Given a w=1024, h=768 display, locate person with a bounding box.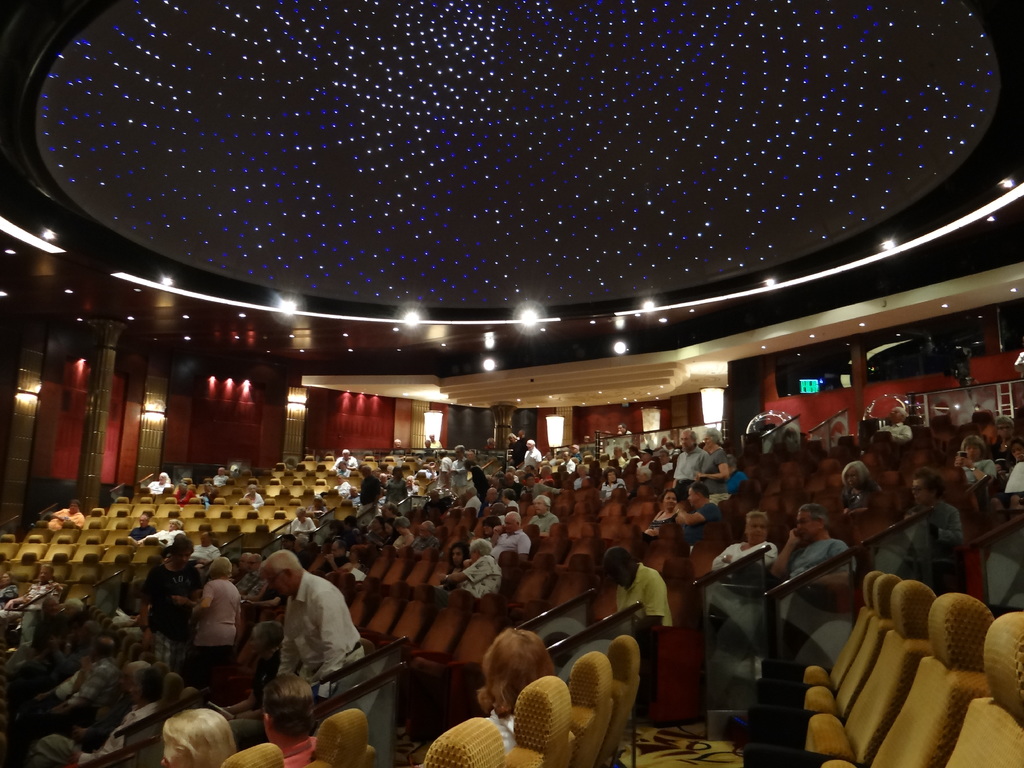
Located: pyautogui.locateOnScreen(291, 502, 316, 532).
